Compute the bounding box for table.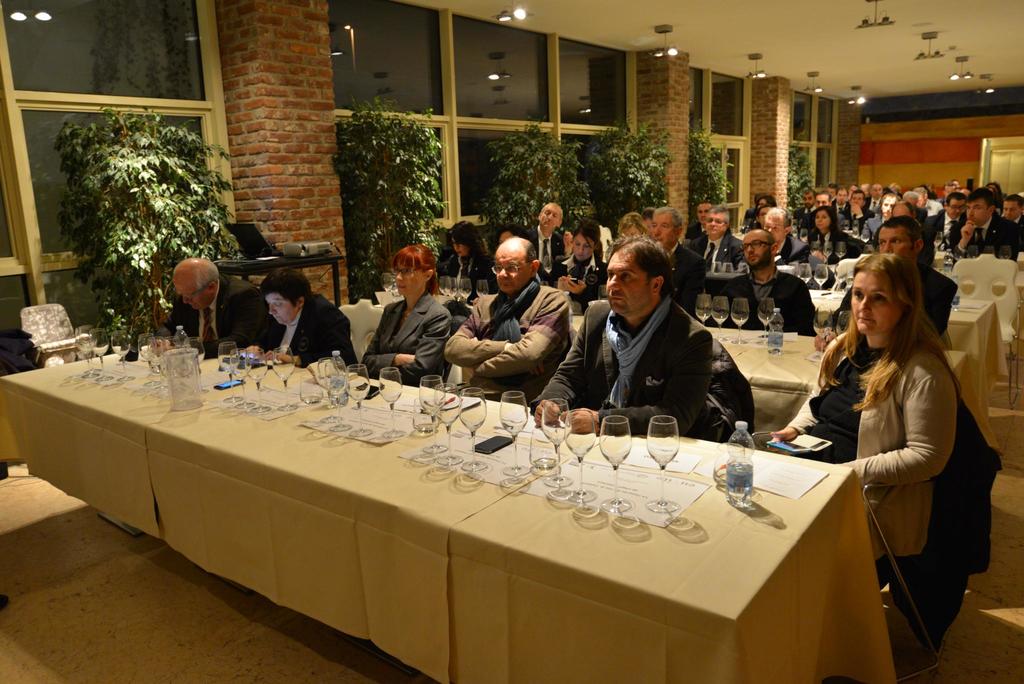
{"left": 808, "top": 285, "right": 996, "bottom": 405}.
